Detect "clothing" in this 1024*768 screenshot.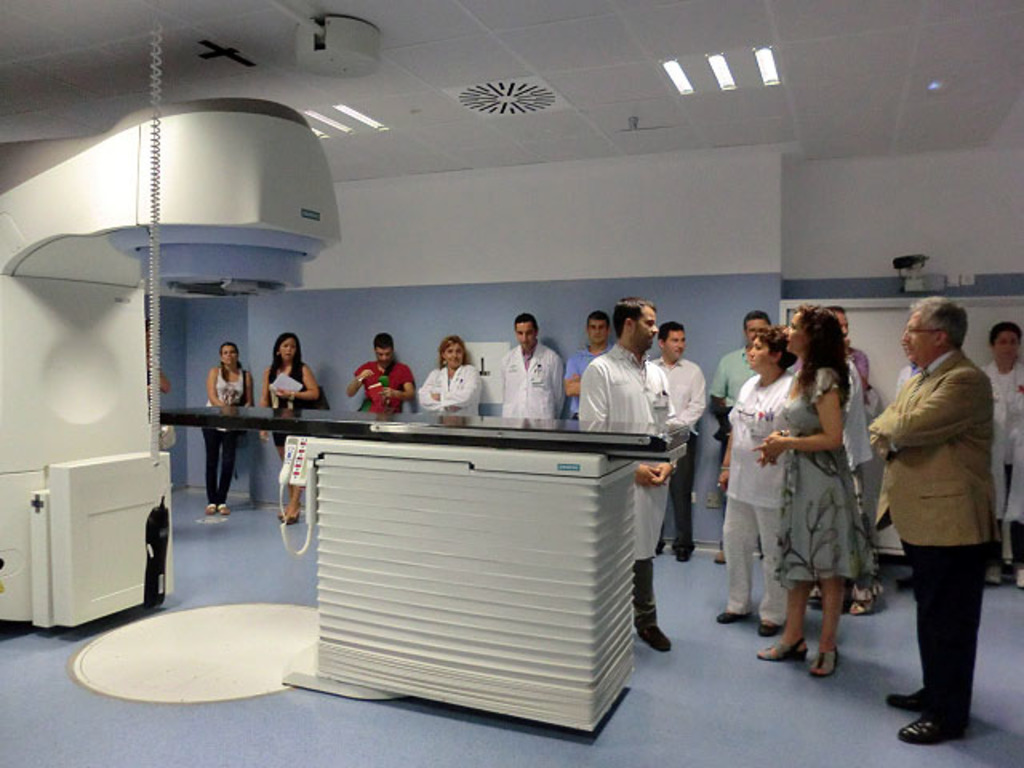
Detection: x1=797, y1=344, x2=874, y2=390.
